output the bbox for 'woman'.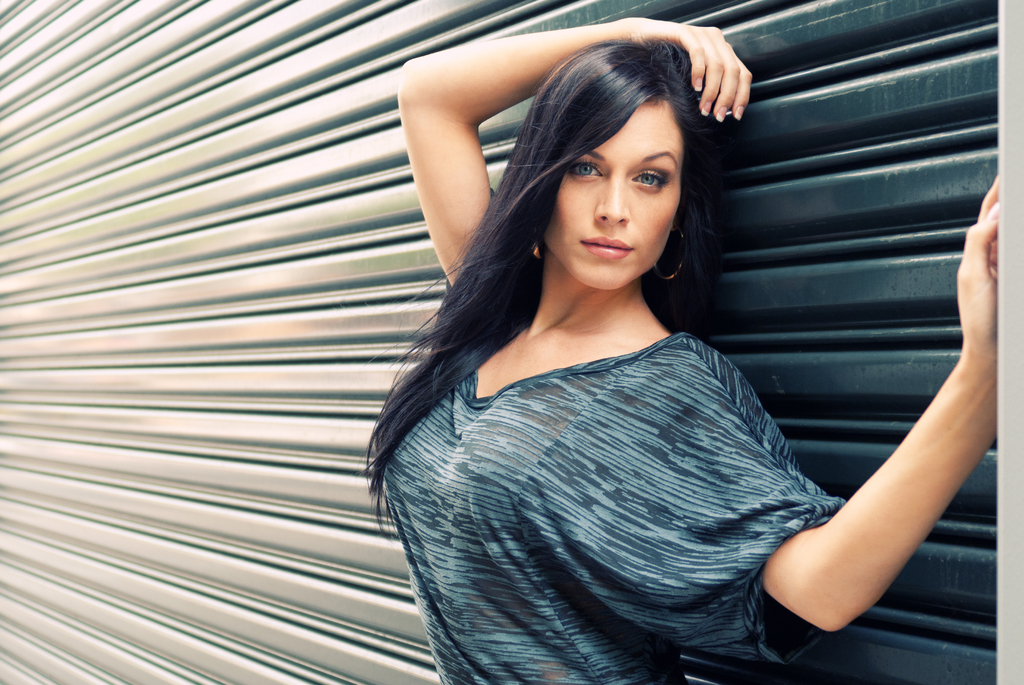
[x1=304, y1=11, x2=903, y2=684].
